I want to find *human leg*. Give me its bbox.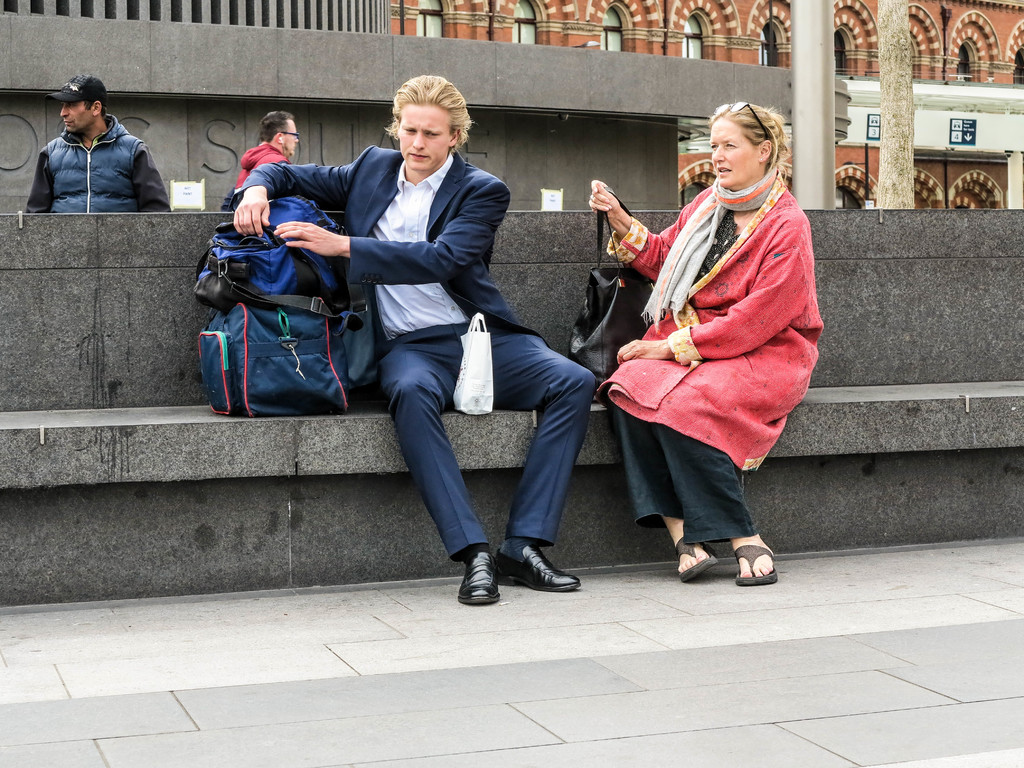
381,344,501,605.
